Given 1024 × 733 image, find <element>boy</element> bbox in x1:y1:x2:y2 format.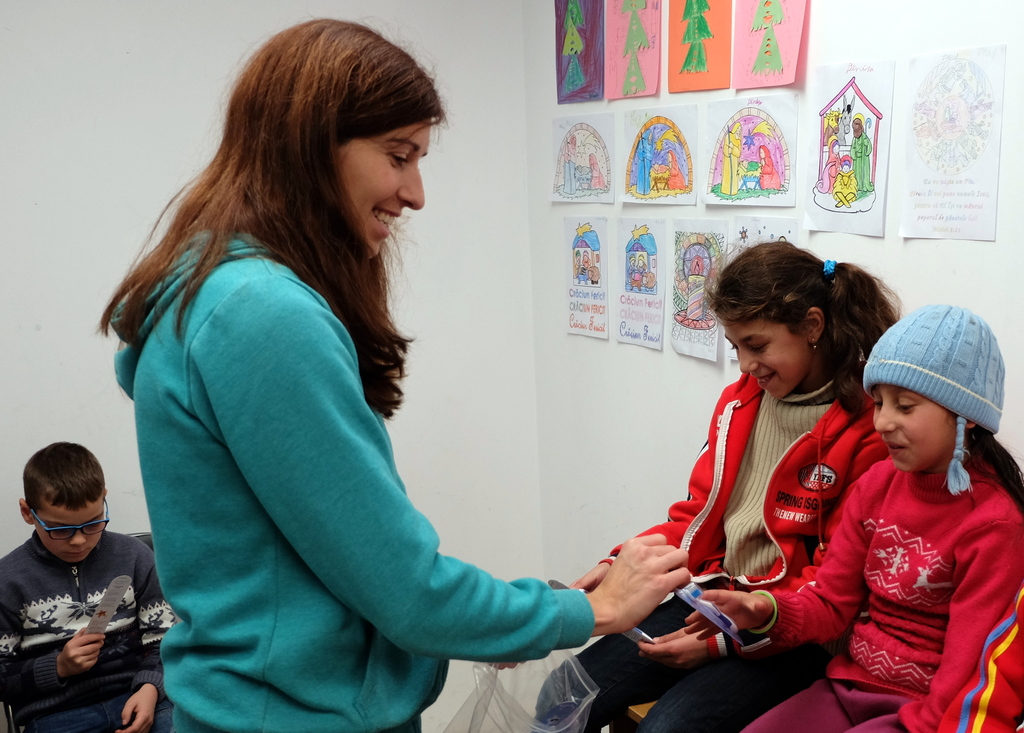
0:435:181:732.
